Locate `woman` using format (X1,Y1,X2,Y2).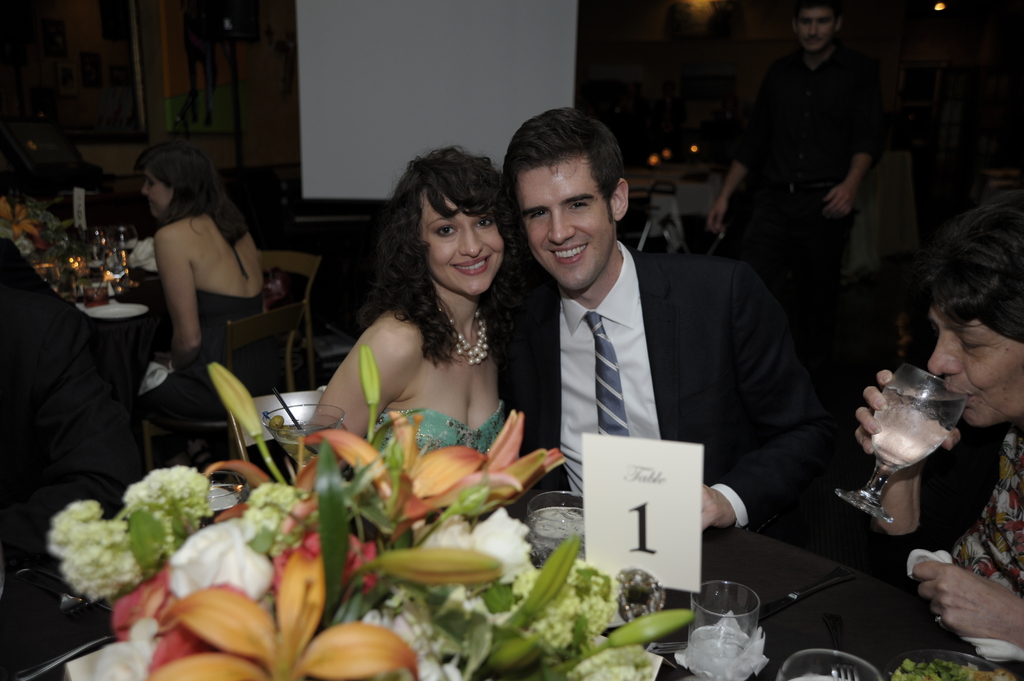
(855,207,1023,660).
